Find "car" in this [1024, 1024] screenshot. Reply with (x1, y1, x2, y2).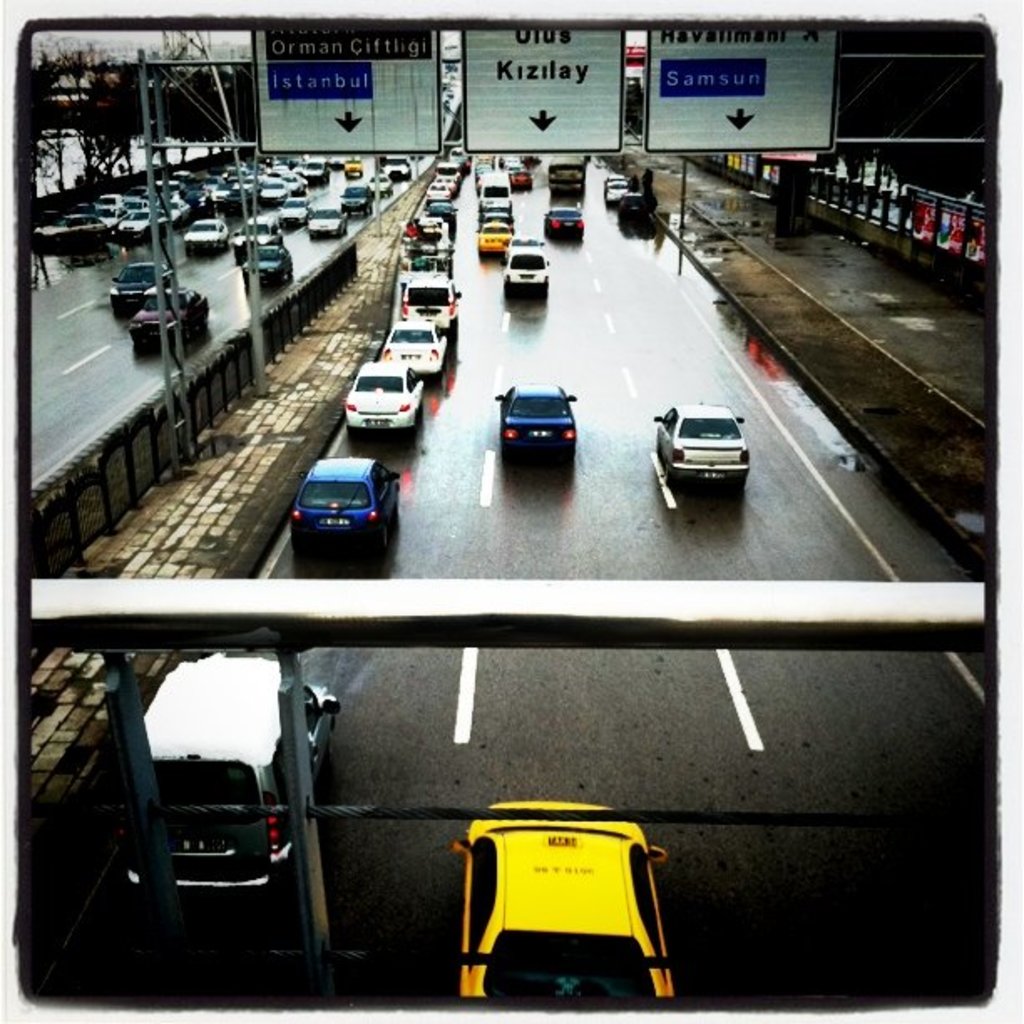
(450, 795, 679, 1006).
